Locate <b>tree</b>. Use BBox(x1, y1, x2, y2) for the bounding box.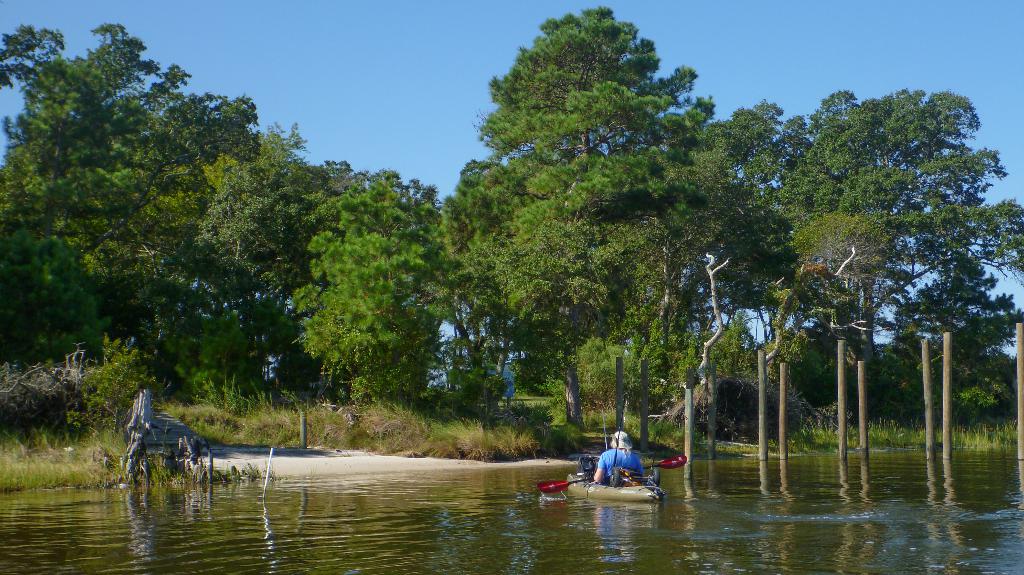
BBox(0, 14, 276, 400).
